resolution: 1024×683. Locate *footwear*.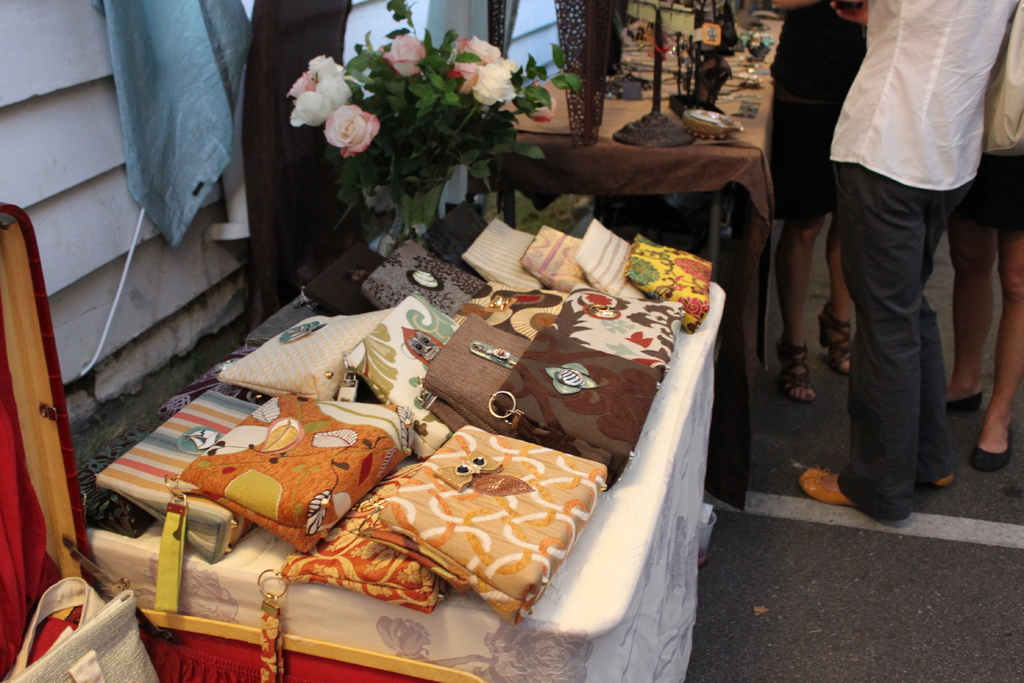
813,309,852,372.
